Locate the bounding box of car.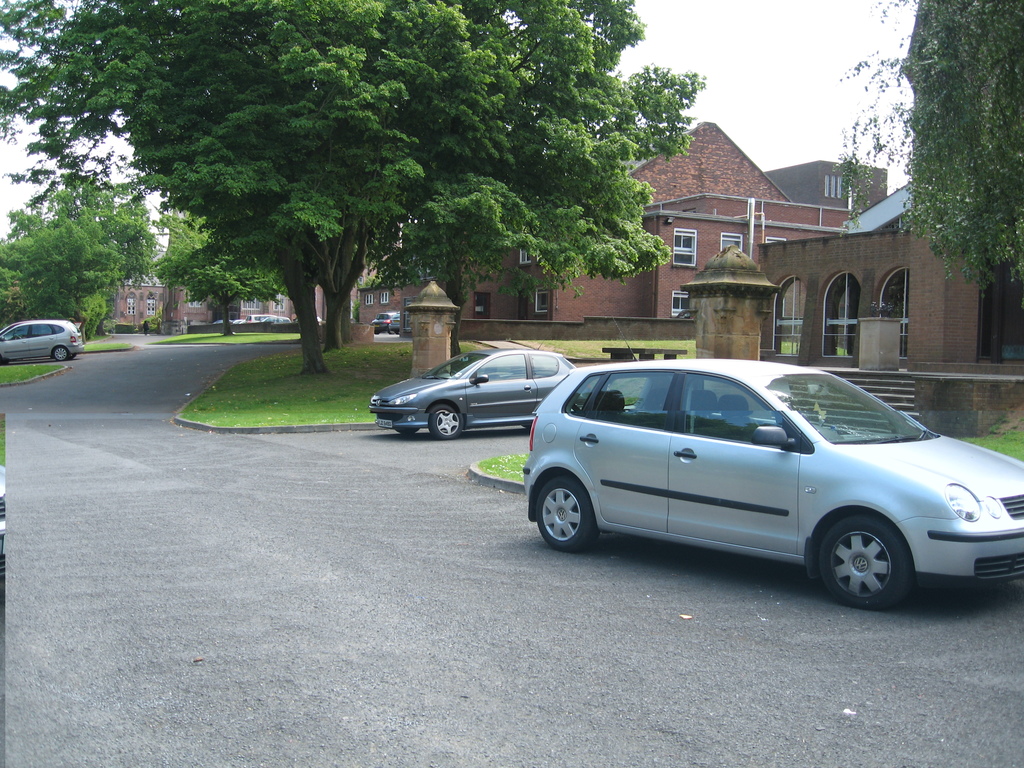
Bounding box: pyautogui.locateOnScreen(0, 320, 83, 362).
